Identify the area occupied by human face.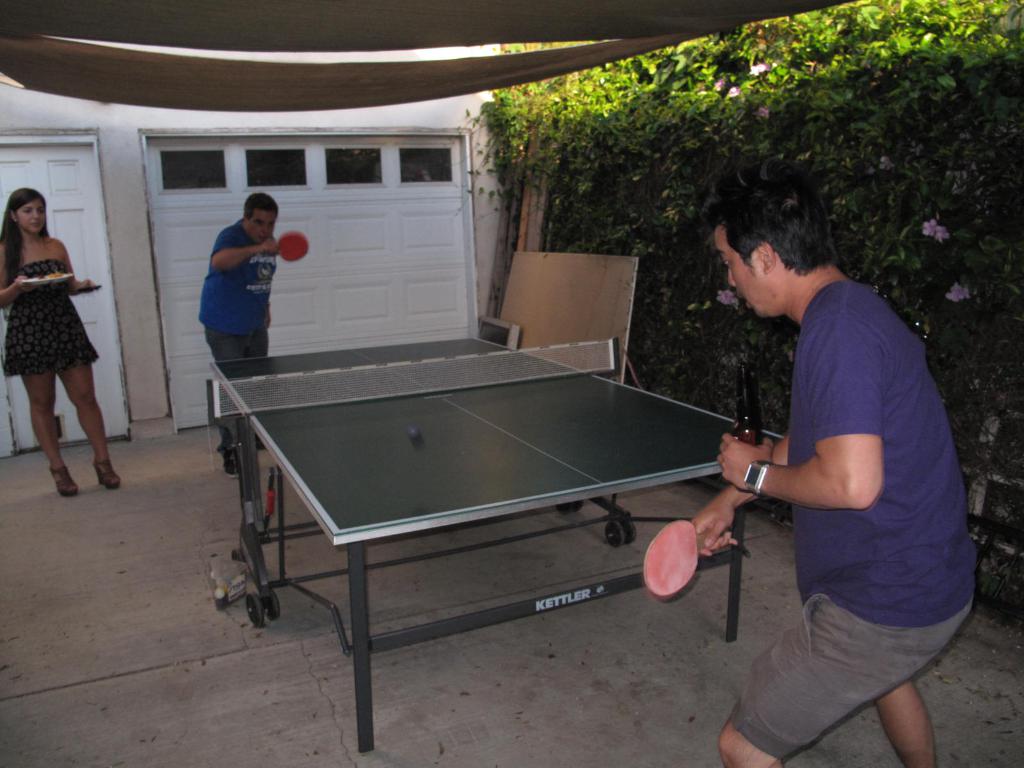
Area: {"x1": 15, "y1": 196, "x2": 44, "y2": 232}.
